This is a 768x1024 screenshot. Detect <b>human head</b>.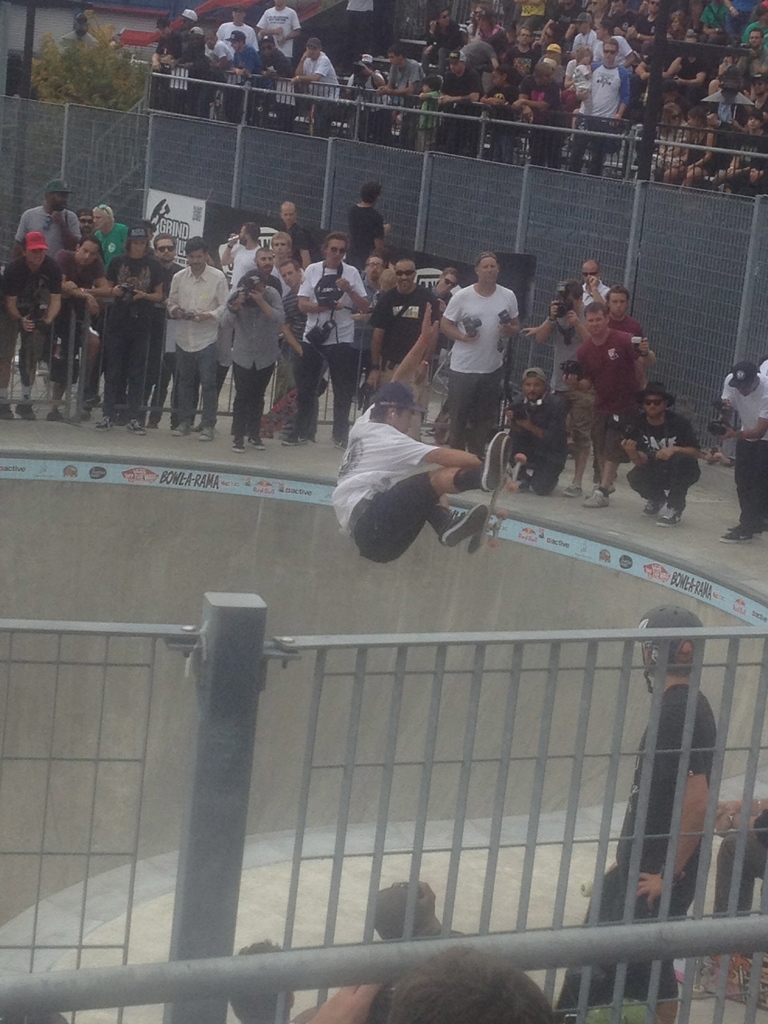
236,218,260,250.
